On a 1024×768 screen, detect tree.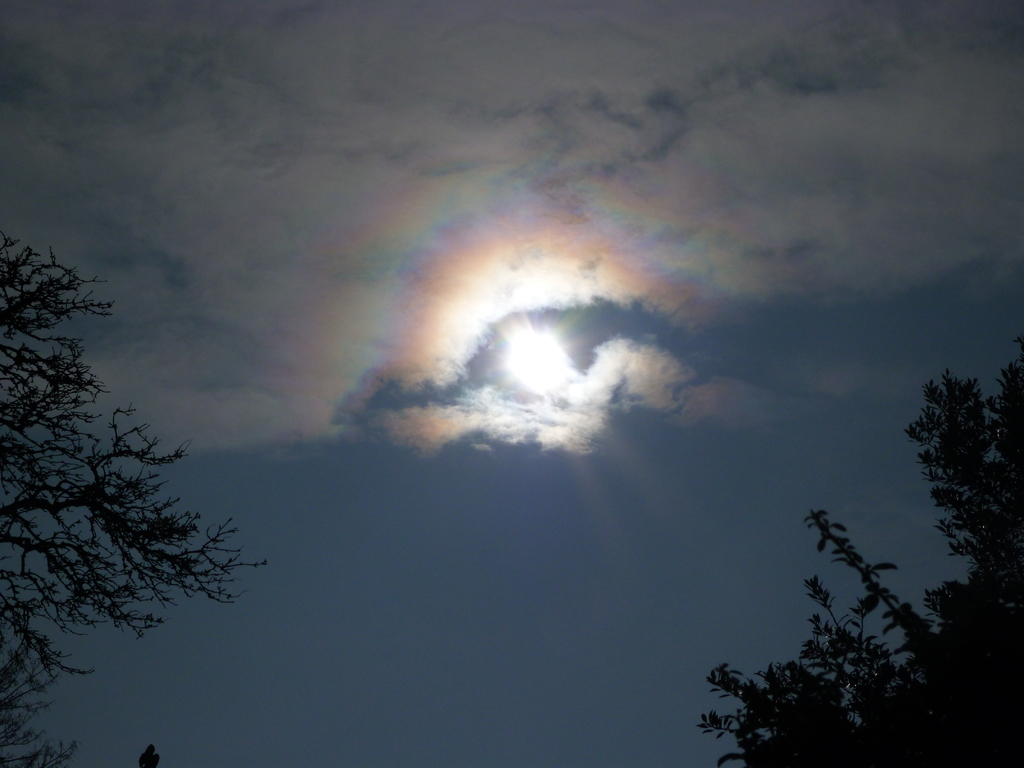
crop(700, 365, 1023, 767).
